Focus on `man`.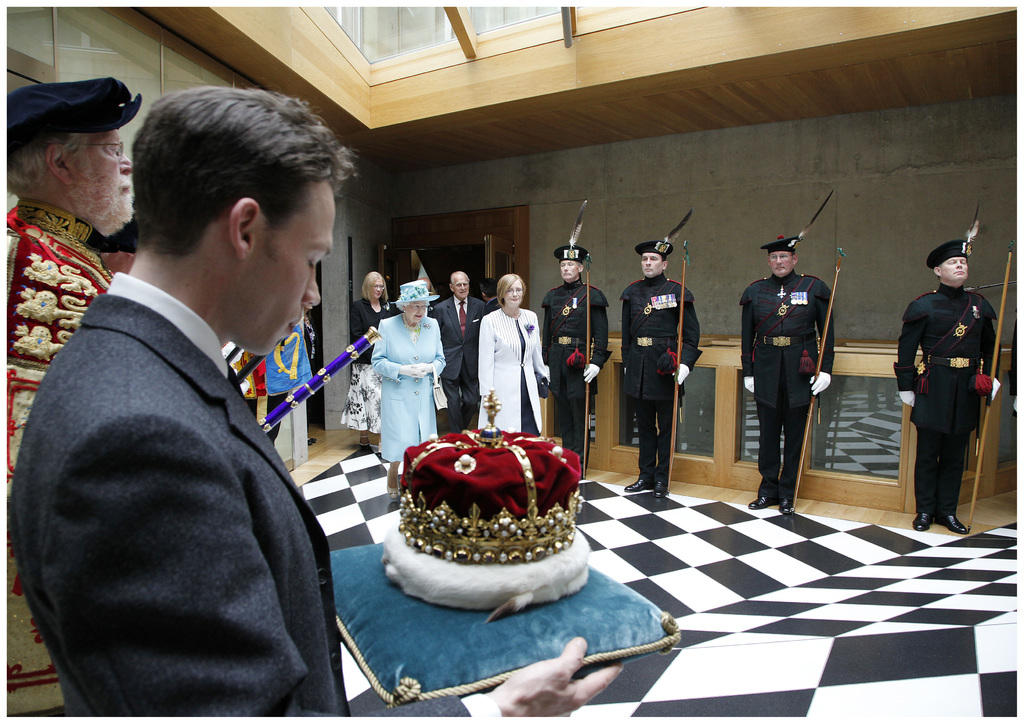
Focused at rect(737, 189, 836, 513).
